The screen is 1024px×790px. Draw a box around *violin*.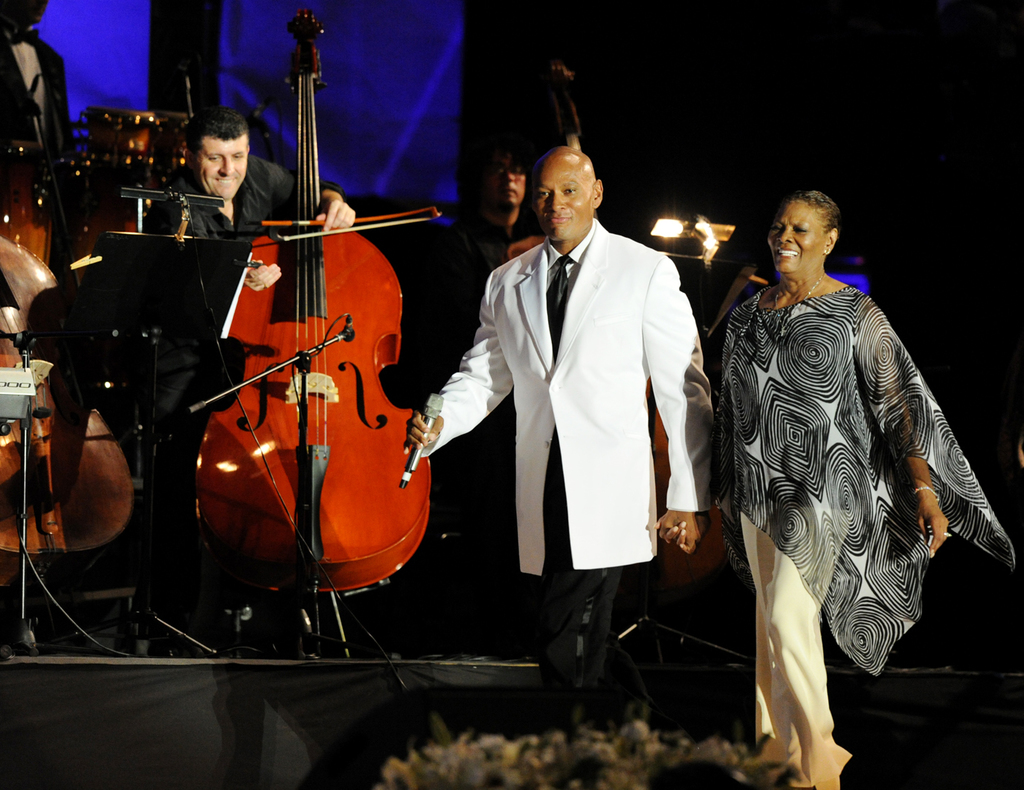
pyautogui.locateOnScreen(158, 37, 454, 623).
